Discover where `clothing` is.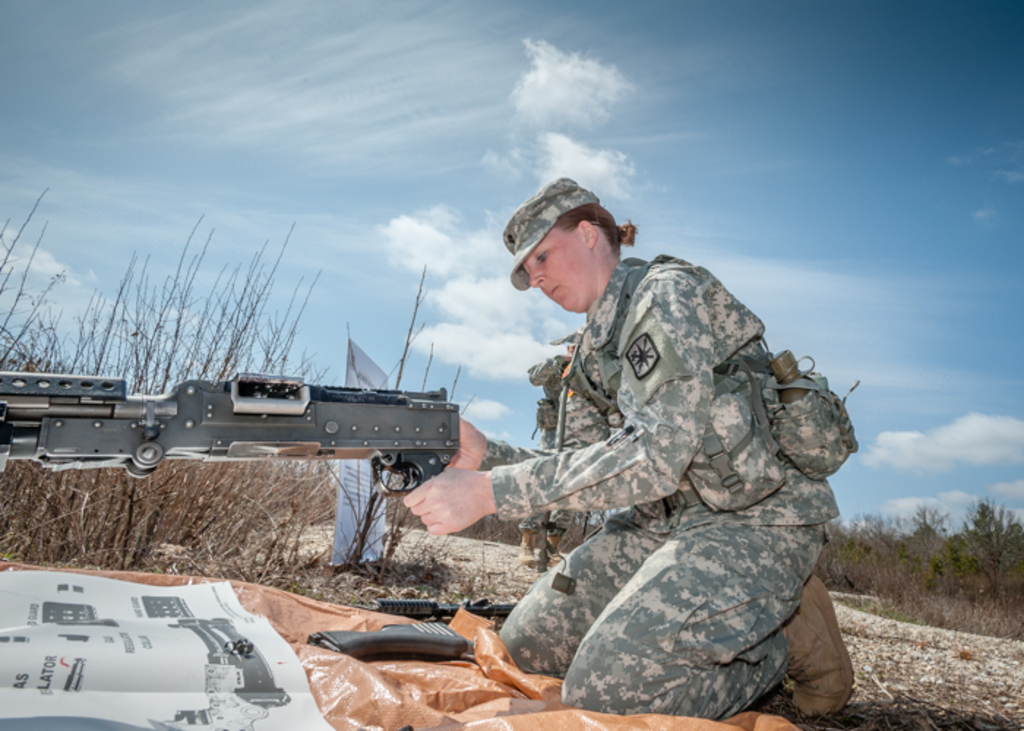
Discovered at <bbox>456, 234, 869, 690</bbox>.
